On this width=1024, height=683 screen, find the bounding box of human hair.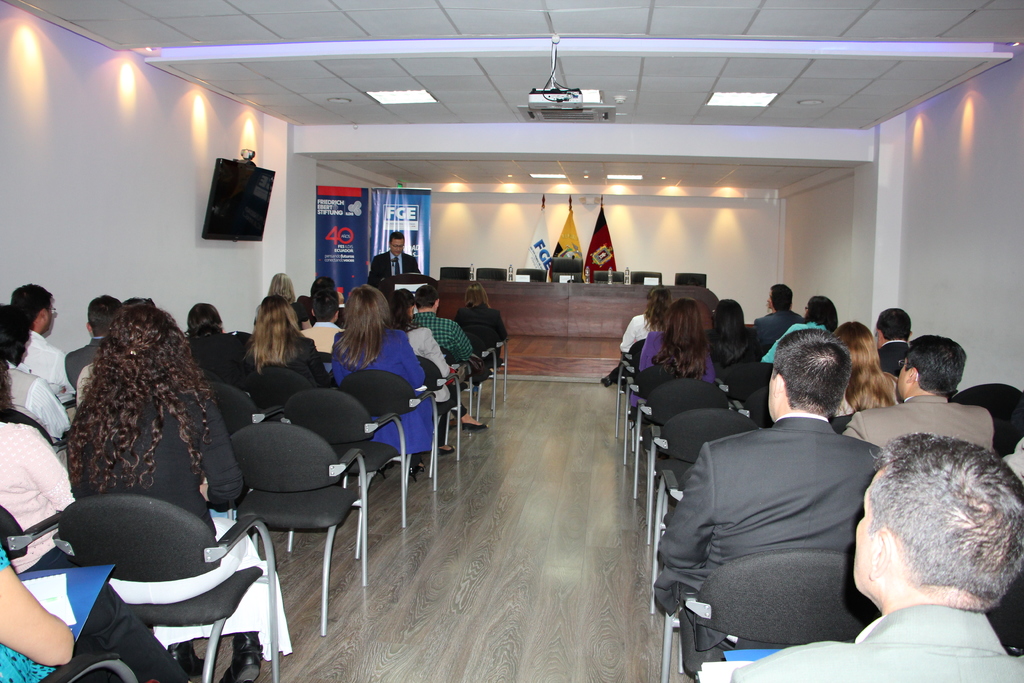
Bounding box: (9, 281, 58, 317).
